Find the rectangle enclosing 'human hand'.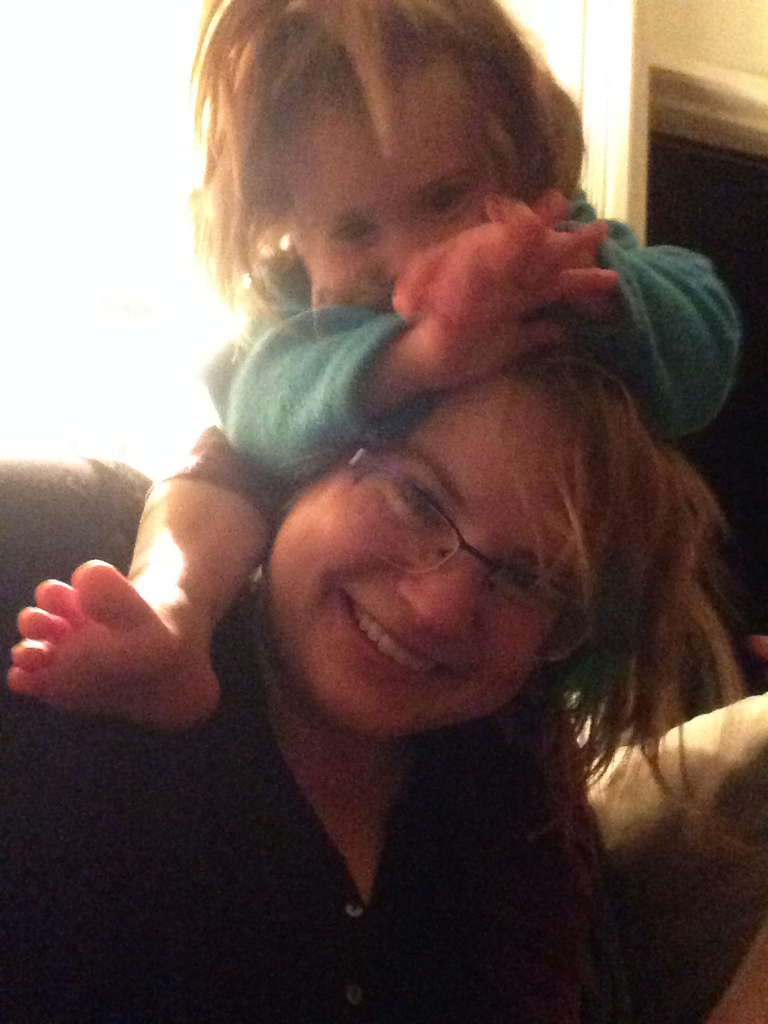
pyautogui.locateOnScreen(415, 210, 590, 394).
